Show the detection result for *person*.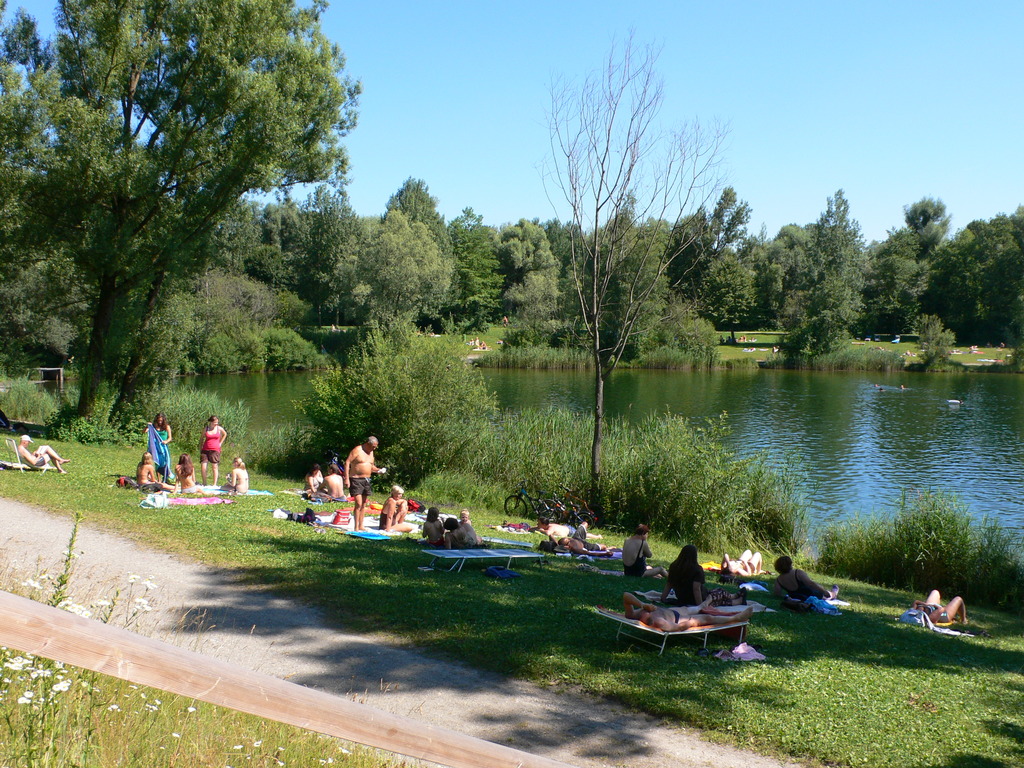
<box>650,544,749,606</box>.
